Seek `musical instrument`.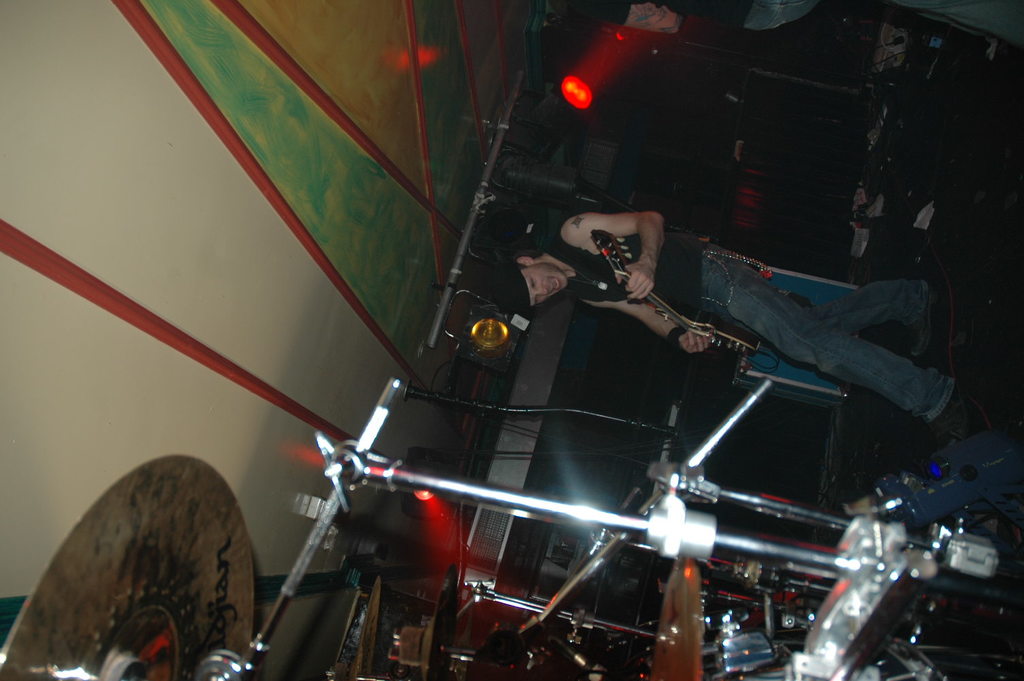
pyautogui.locateOnScreen(357, 574, 391, 680).
